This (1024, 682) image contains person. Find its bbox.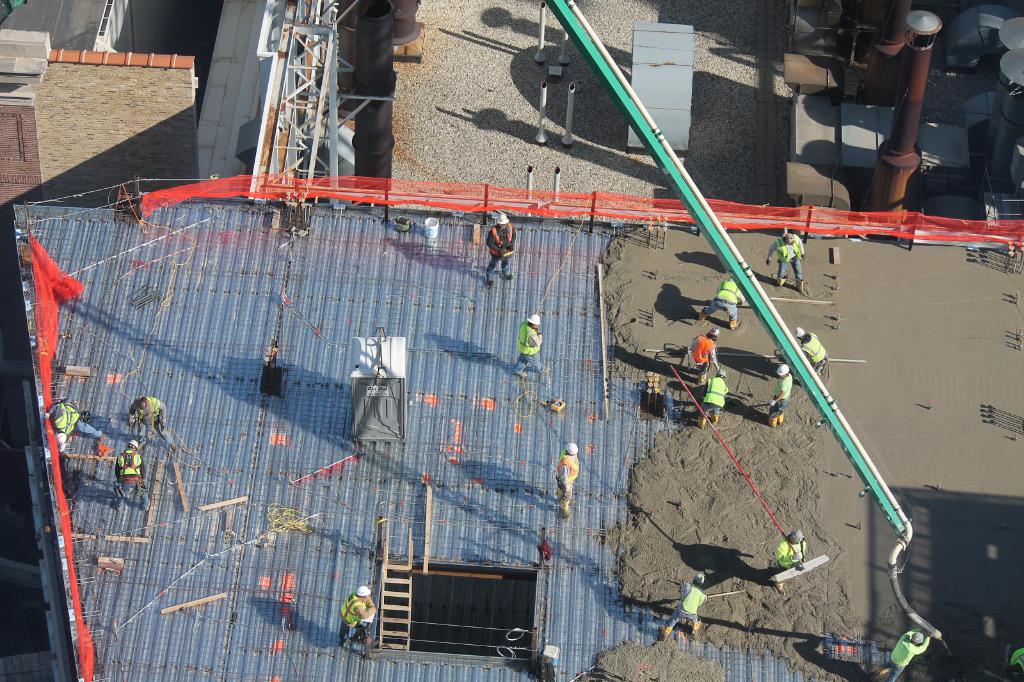
bbox=(513, 313, 552, 377).
